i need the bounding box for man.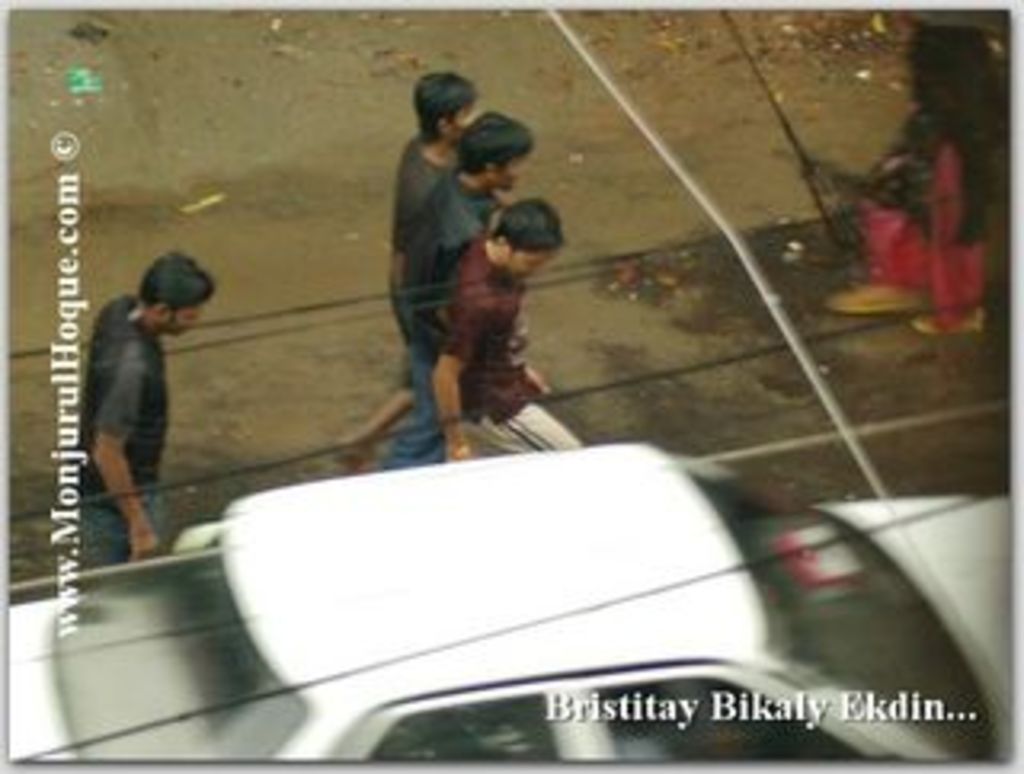
Here it is: (426,195,582,445).
